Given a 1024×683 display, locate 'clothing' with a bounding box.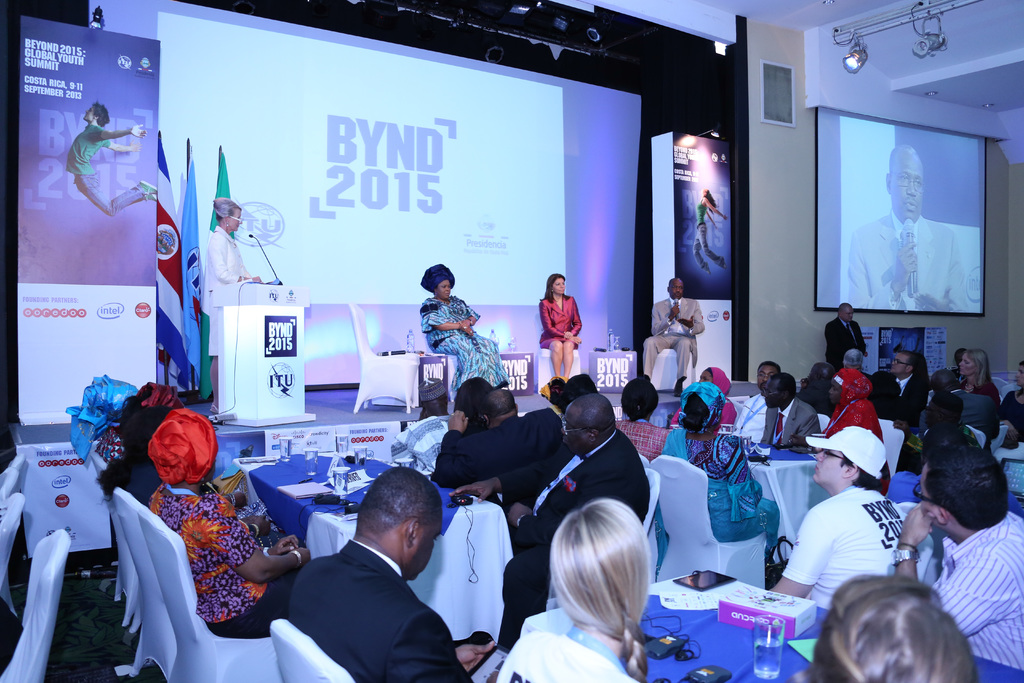
Located: <bbox>821, 315, 868, 360</bbox>.
